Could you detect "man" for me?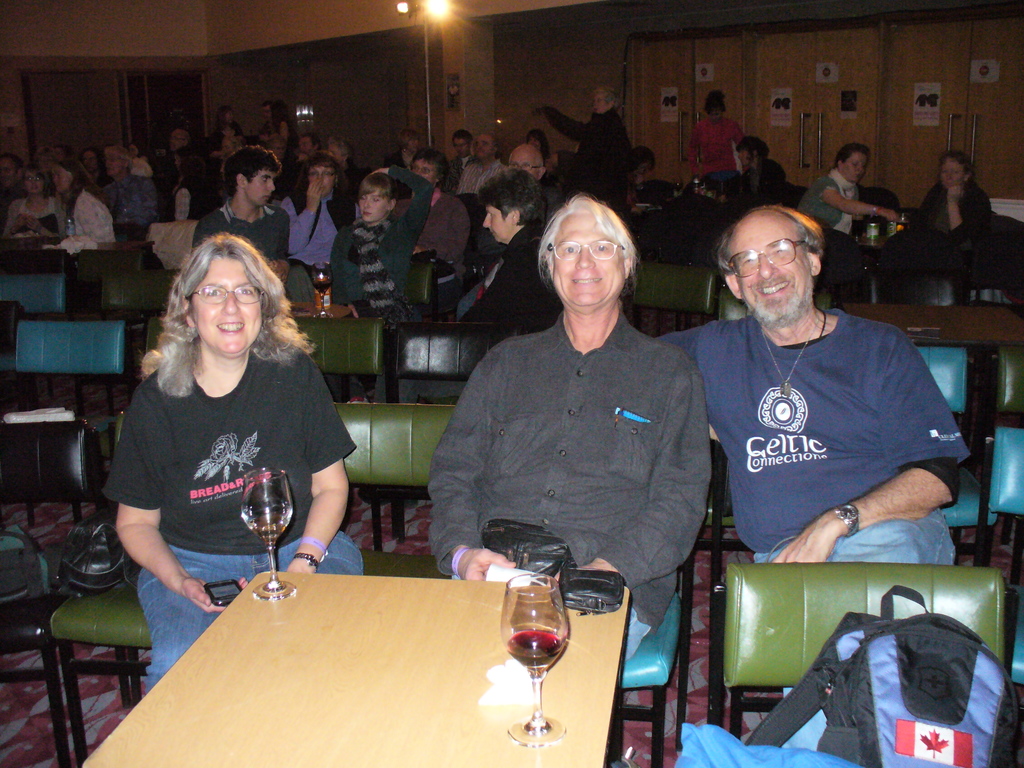
Detection result: <box>267,133,295,202</box>.
